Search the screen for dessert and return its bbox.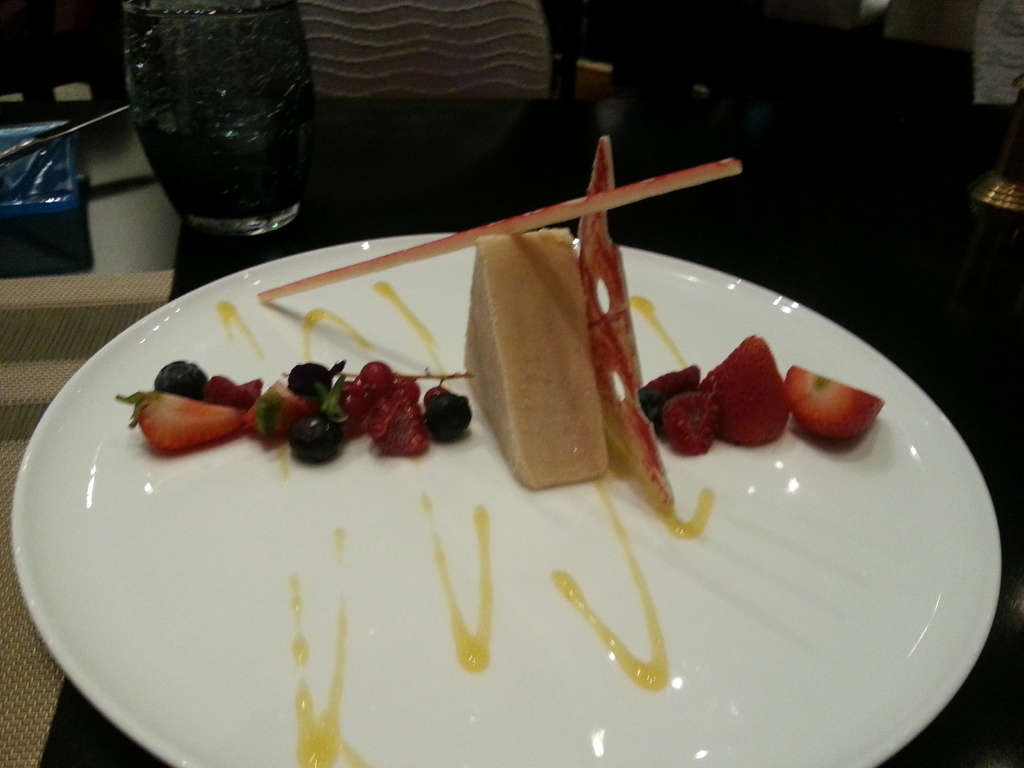
Found: x1=125 y1=131 x2=892 y2=764.
